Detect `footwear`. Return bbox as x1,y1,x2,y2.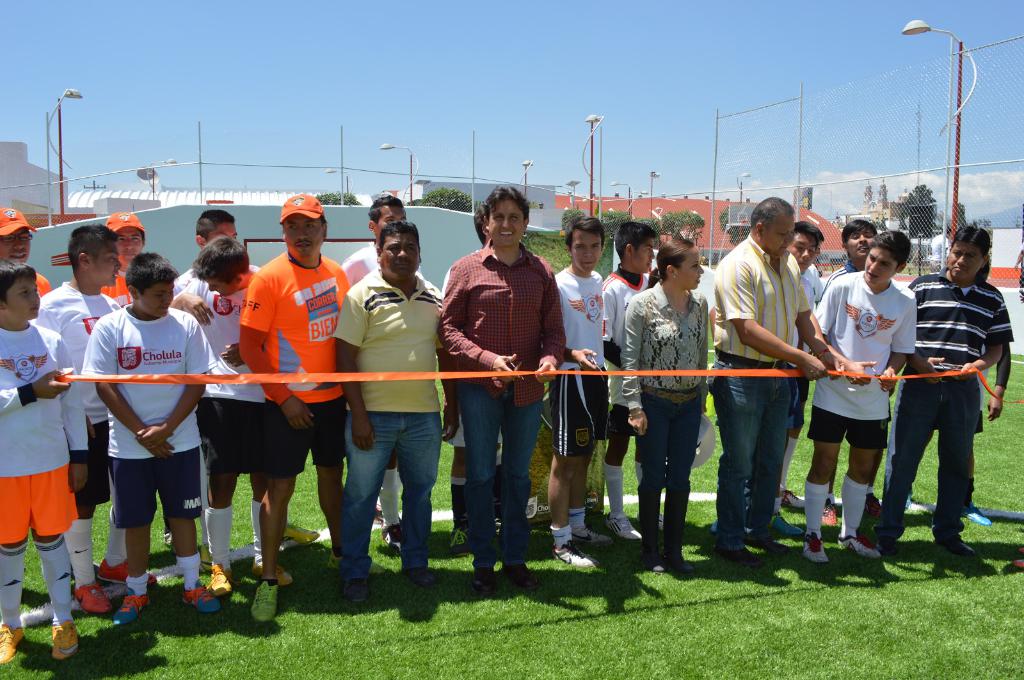
824,503,836,529.
